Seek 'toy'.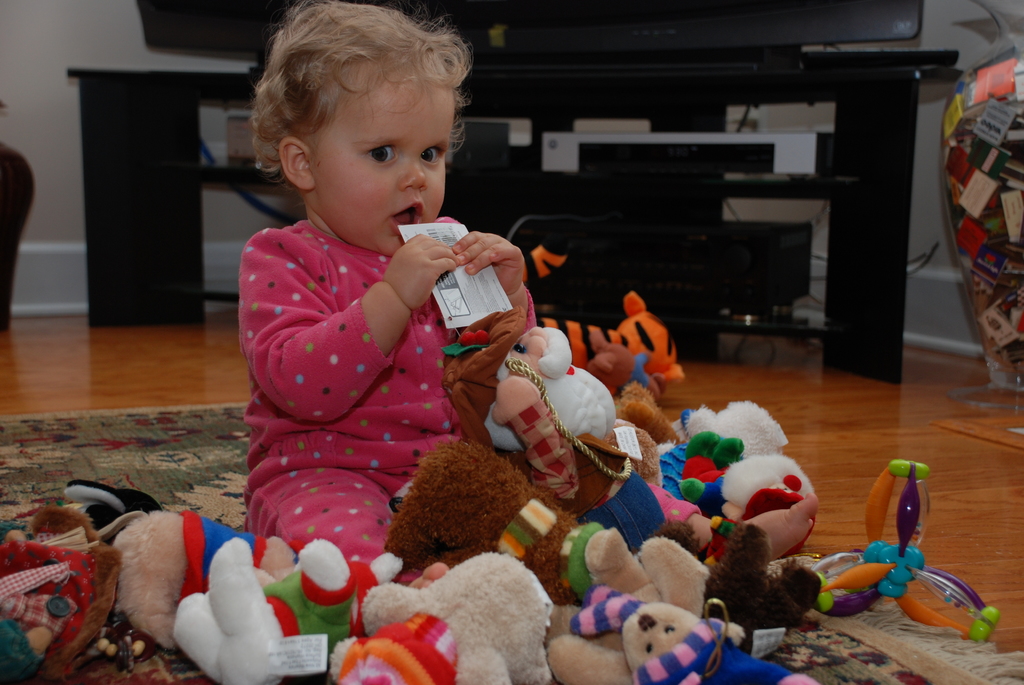
180, 535, 337, 683.
